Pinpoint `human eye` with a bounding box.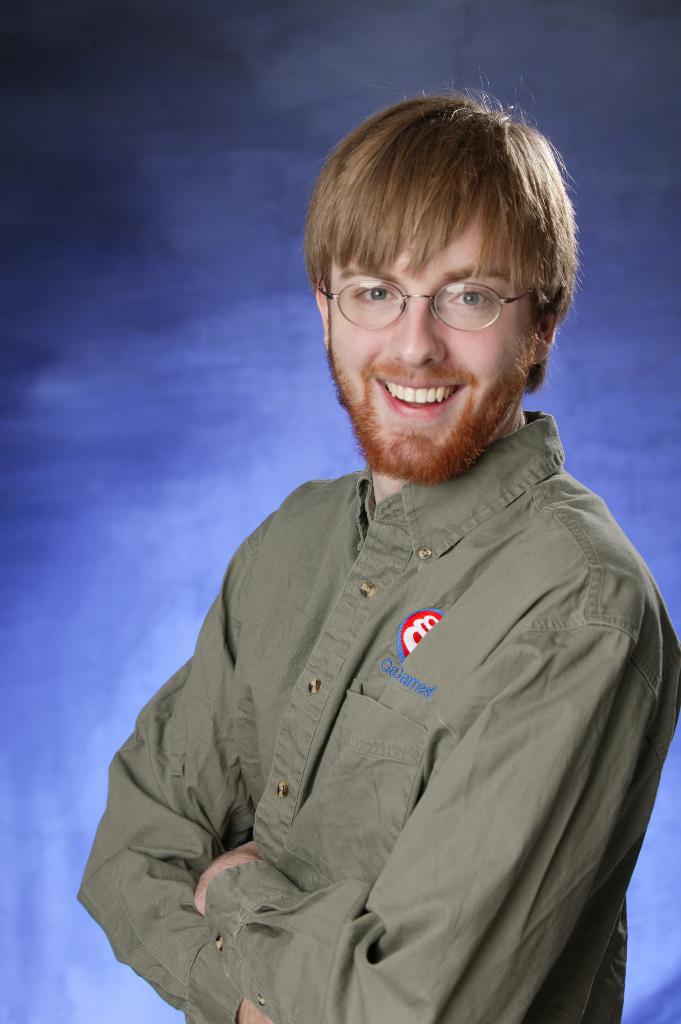
447 285 495 314.
